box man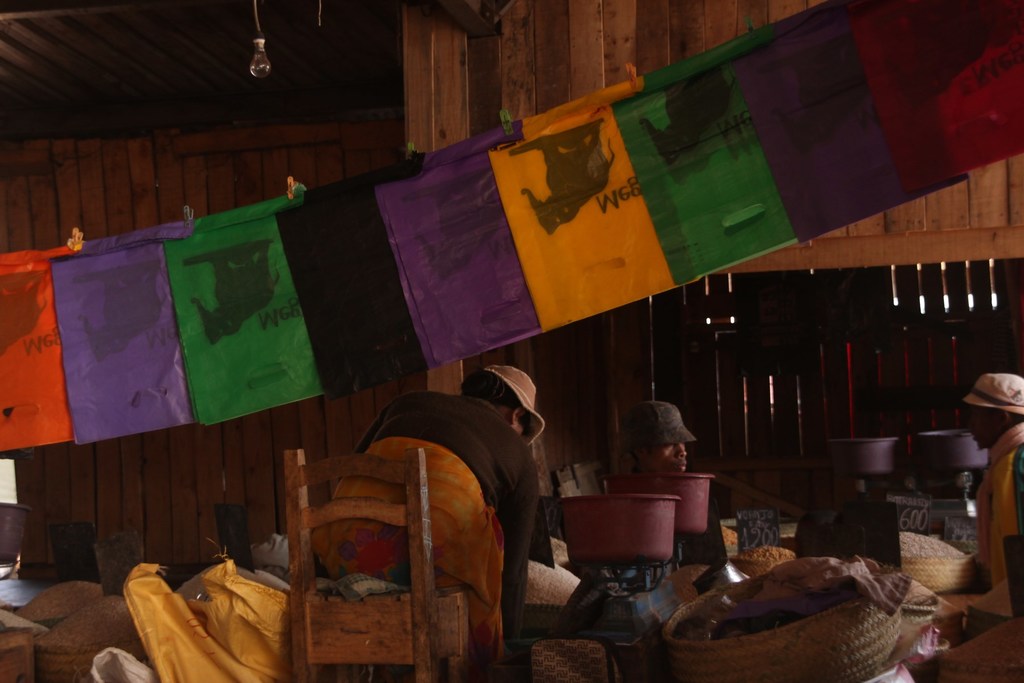
BBox(935, 374, 1023, 646)
